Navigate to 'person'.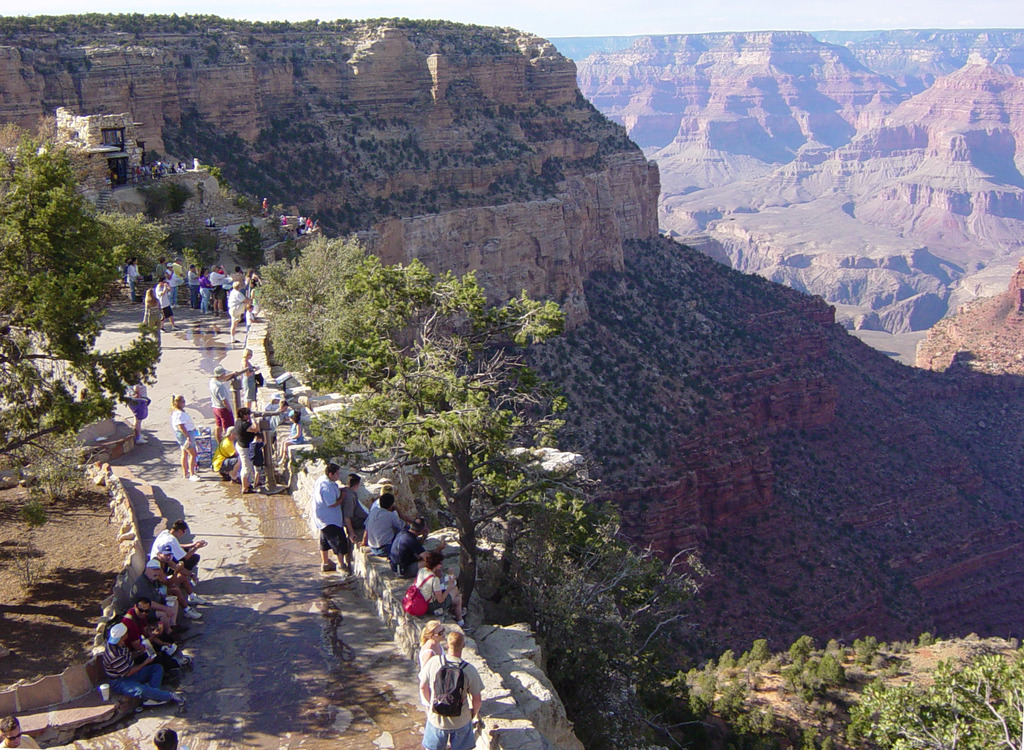
Navigation target: select_region(343, 472, 371, 545).
